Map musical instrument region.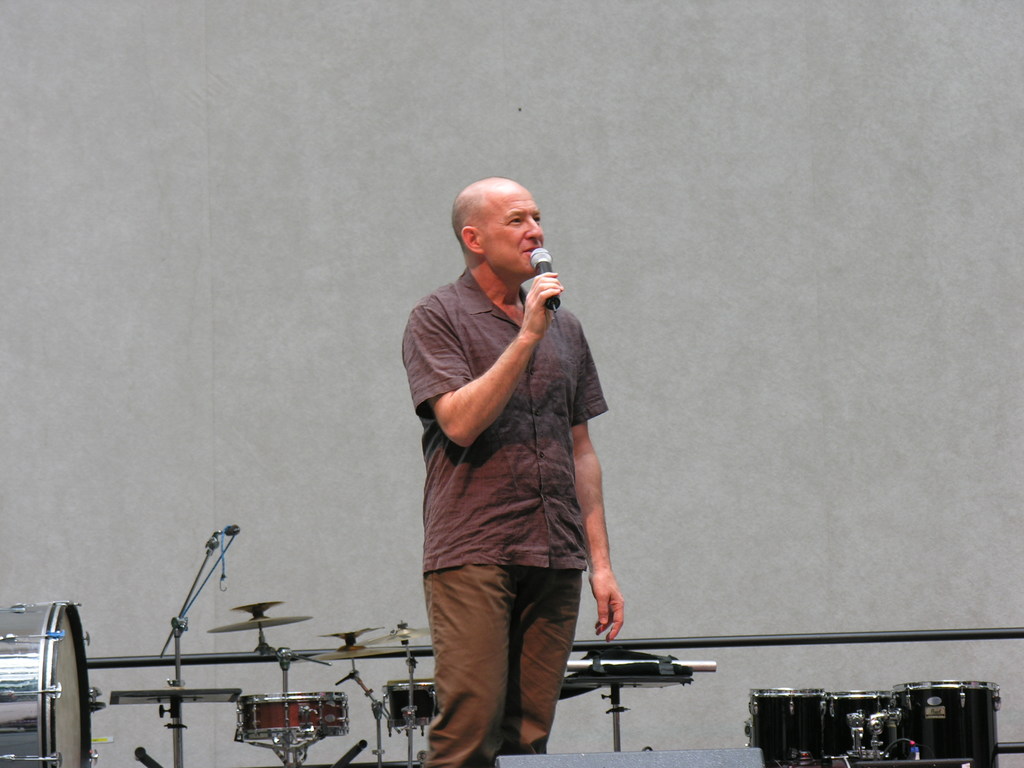
Mapped to BBox(380, 672, 438, 736).
